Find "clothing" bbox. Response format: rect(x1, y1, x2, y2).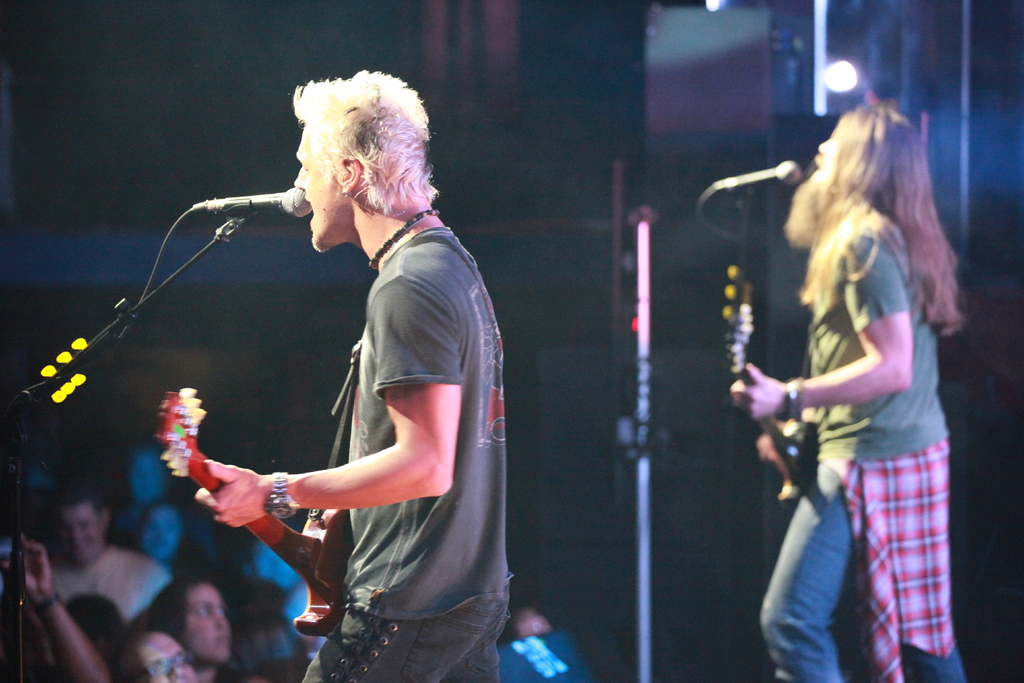
rect(50, 541, 170, 621).
